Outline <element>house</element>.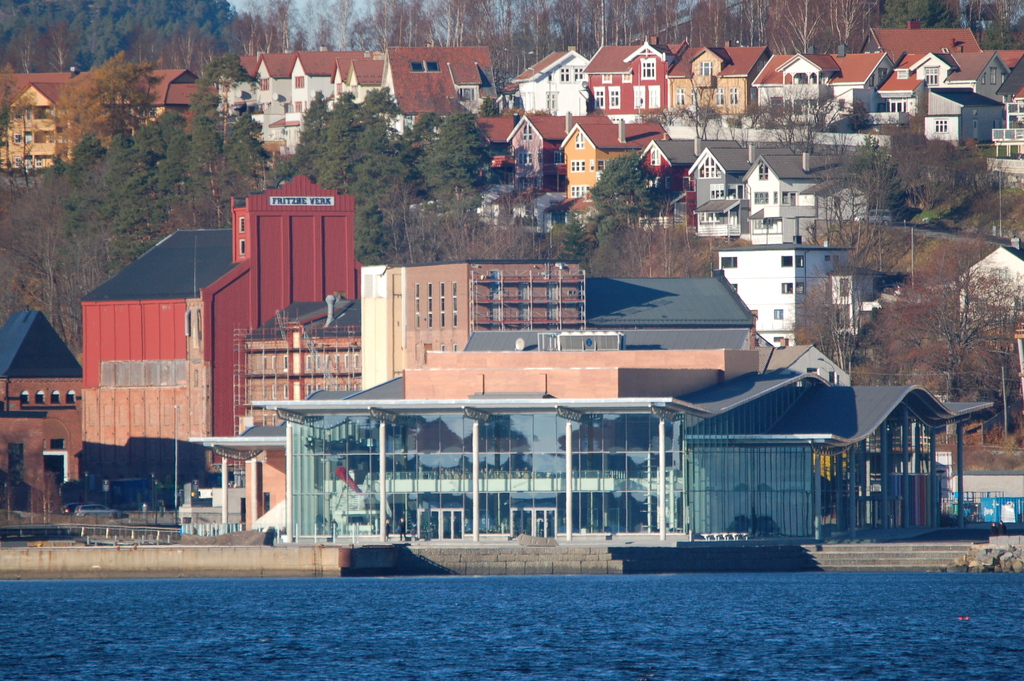
Outline: [205,45,502,163].
